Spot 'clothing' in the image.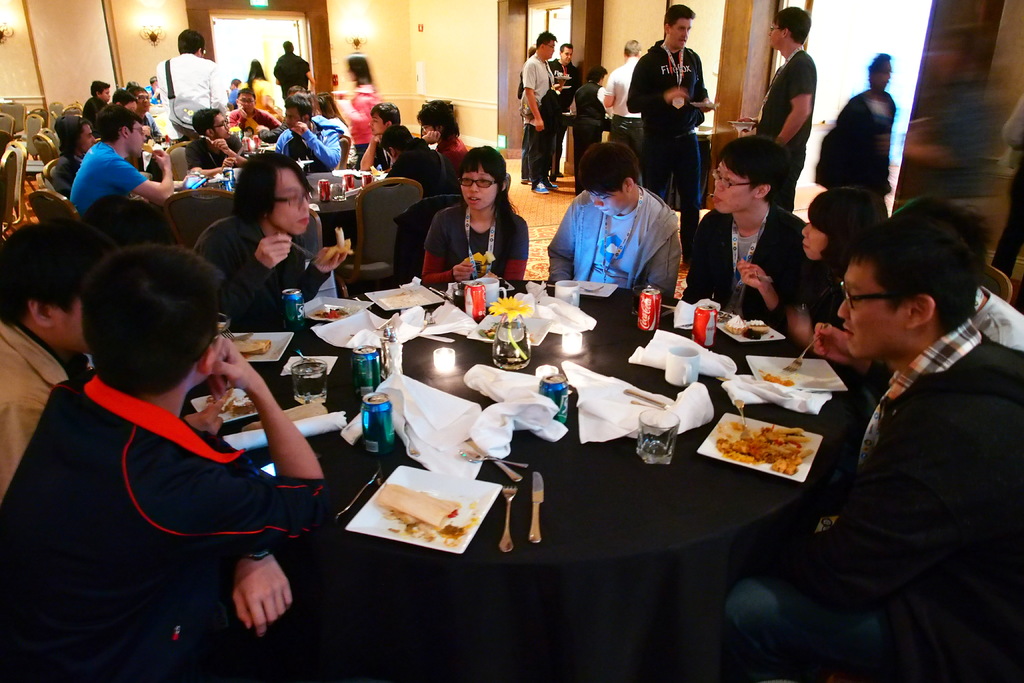
'clothing' found at <bbox>45, 155, 80, 194</bbox>.
